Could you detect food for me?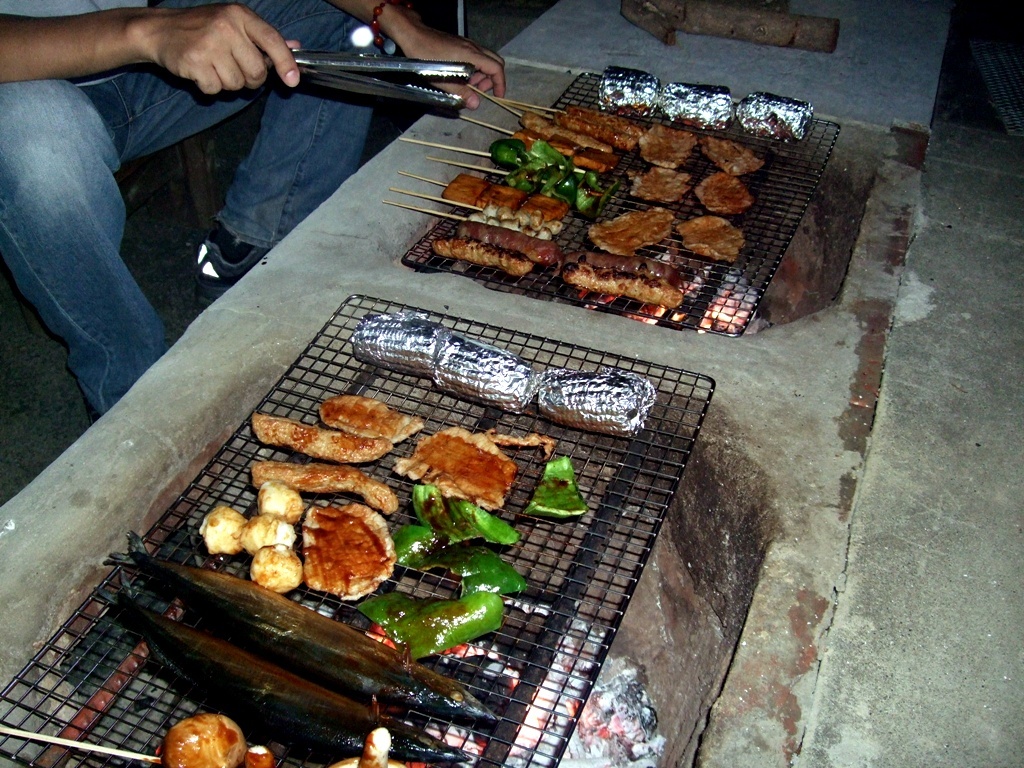
Detection result: detection(353, 587, 502, 664).
